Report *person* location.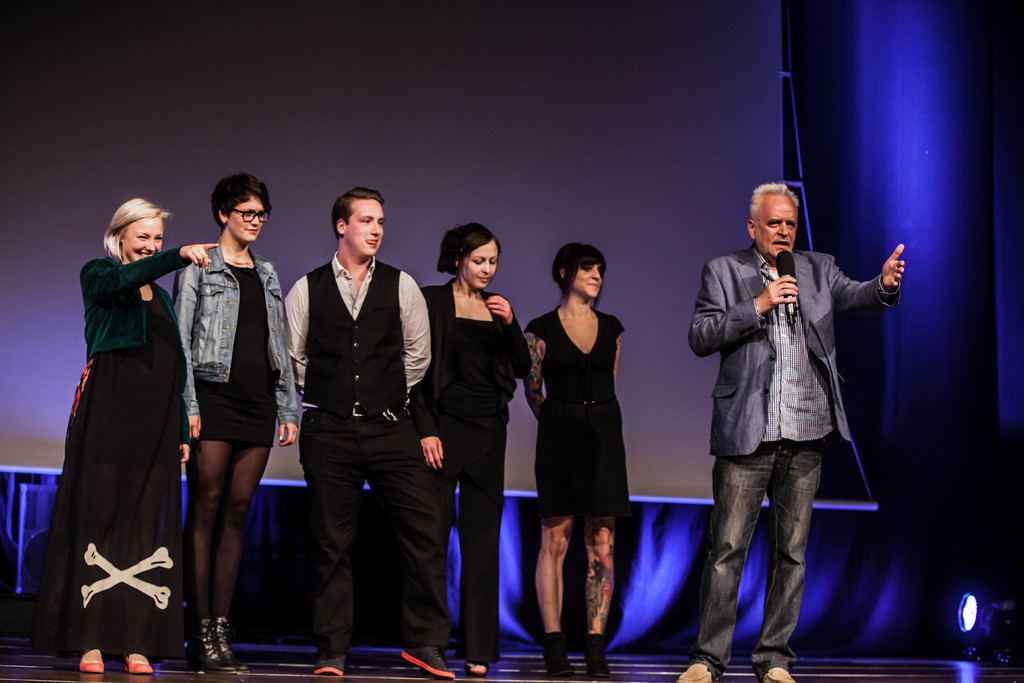
Report: left=172, top=174, right=305, bottom=677.
